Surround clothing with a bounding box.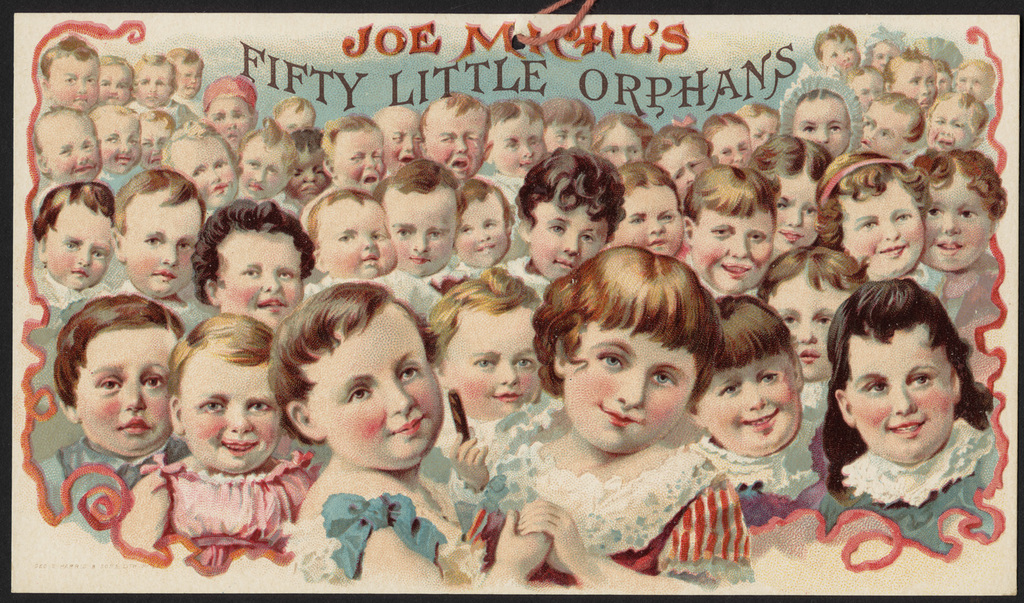
x1=142, y1=438, x2=309, y2=580.
